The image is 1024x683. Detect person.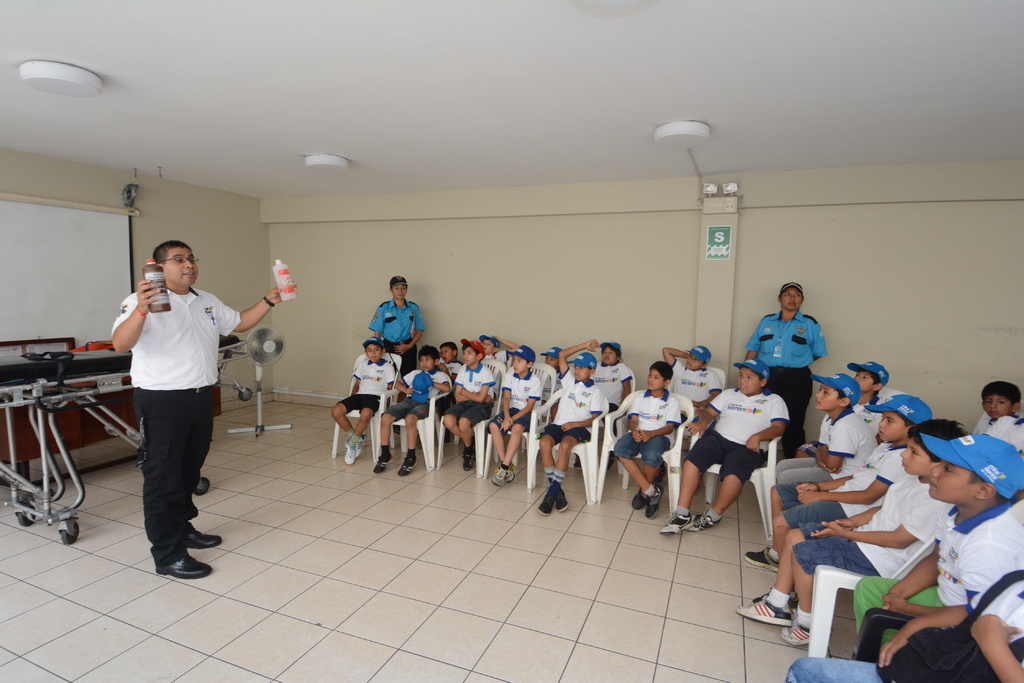
Detection: [852,437,1021,670].
